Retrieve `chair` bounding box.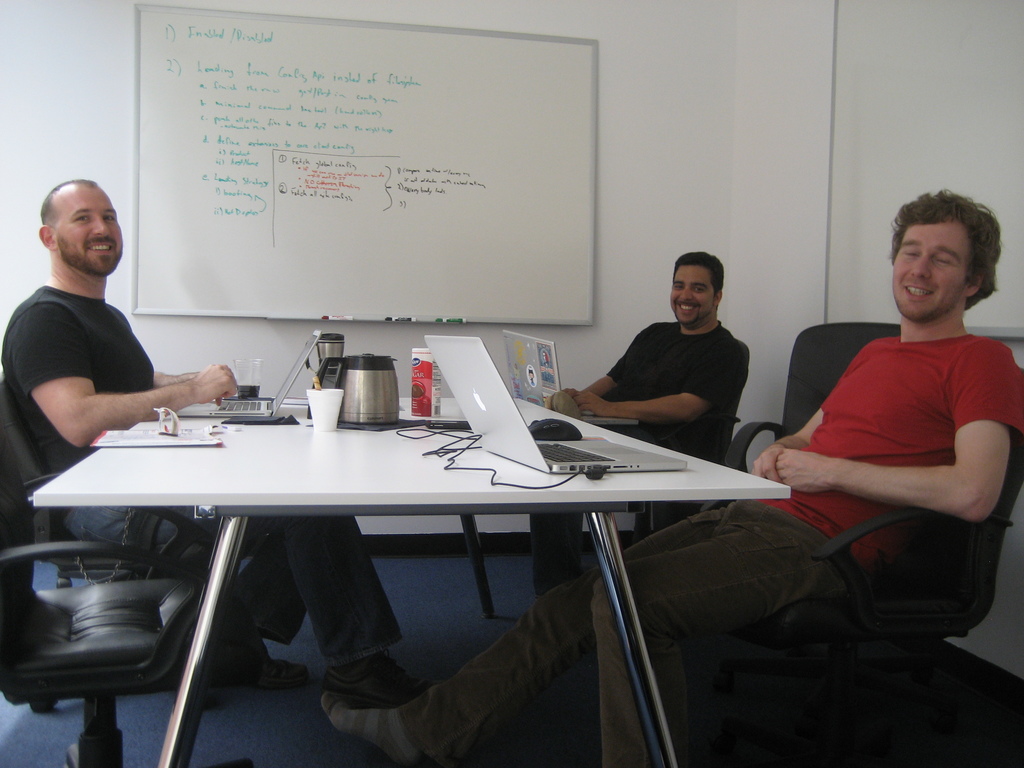
Bounding box: box=[608, 339, 753, 559].
